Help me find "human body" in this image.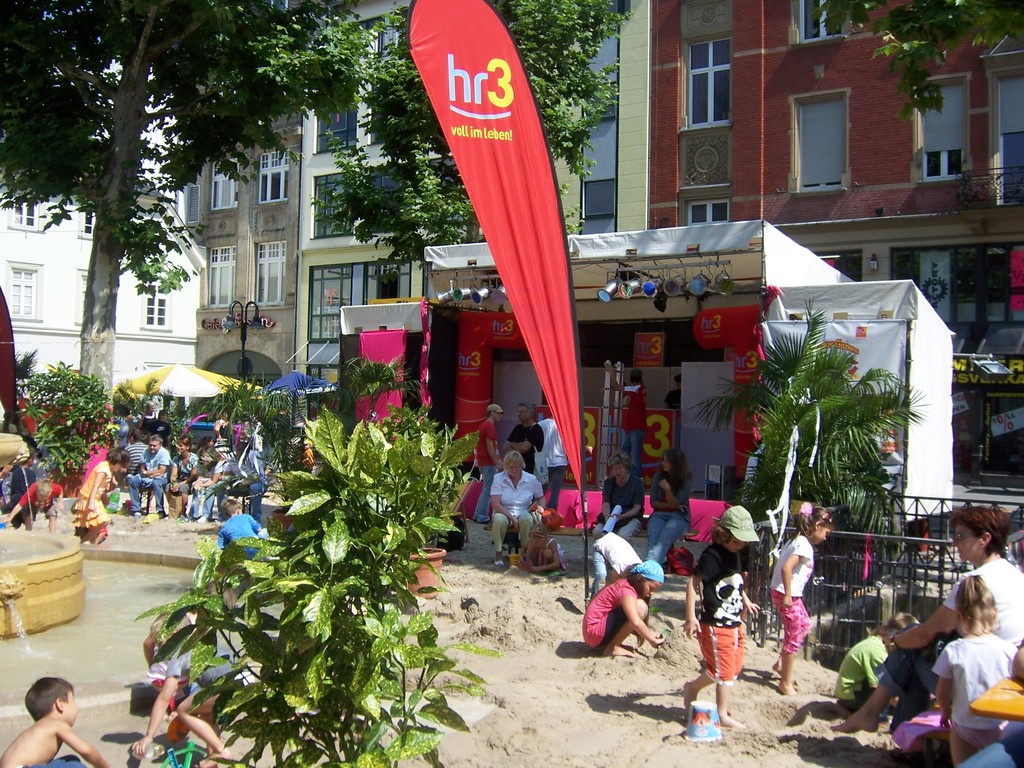
Found it: crop(476, 412, 509, 529).
